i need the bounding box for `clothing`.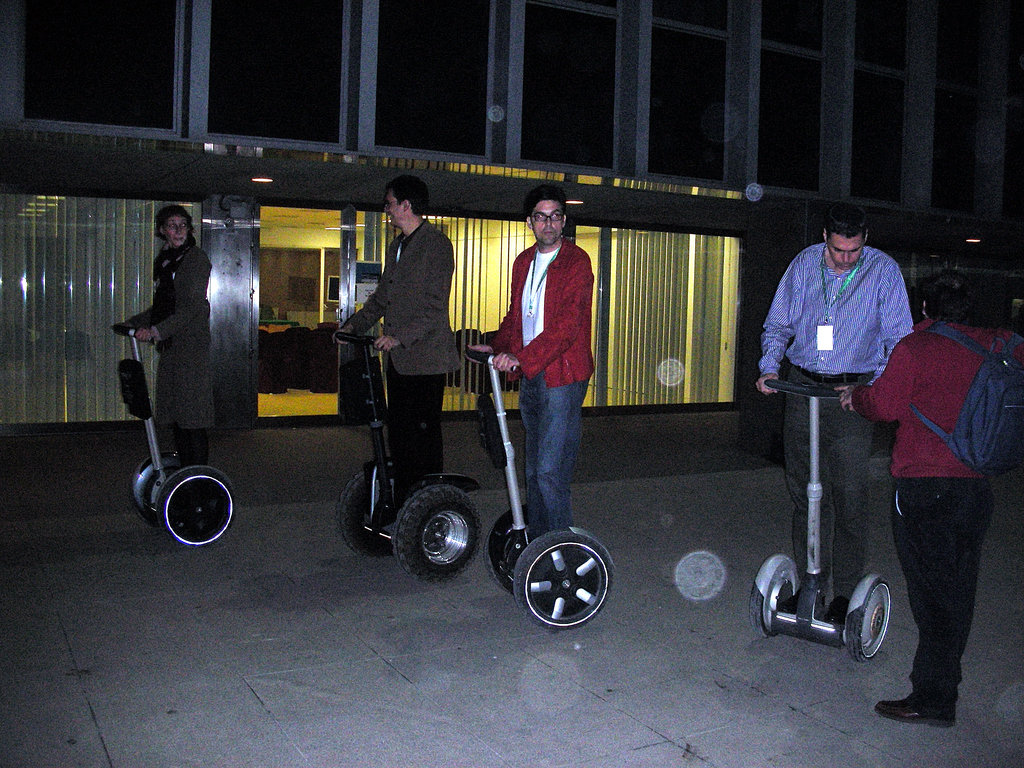
Here it is: rect(758, 249, 901, 628).
